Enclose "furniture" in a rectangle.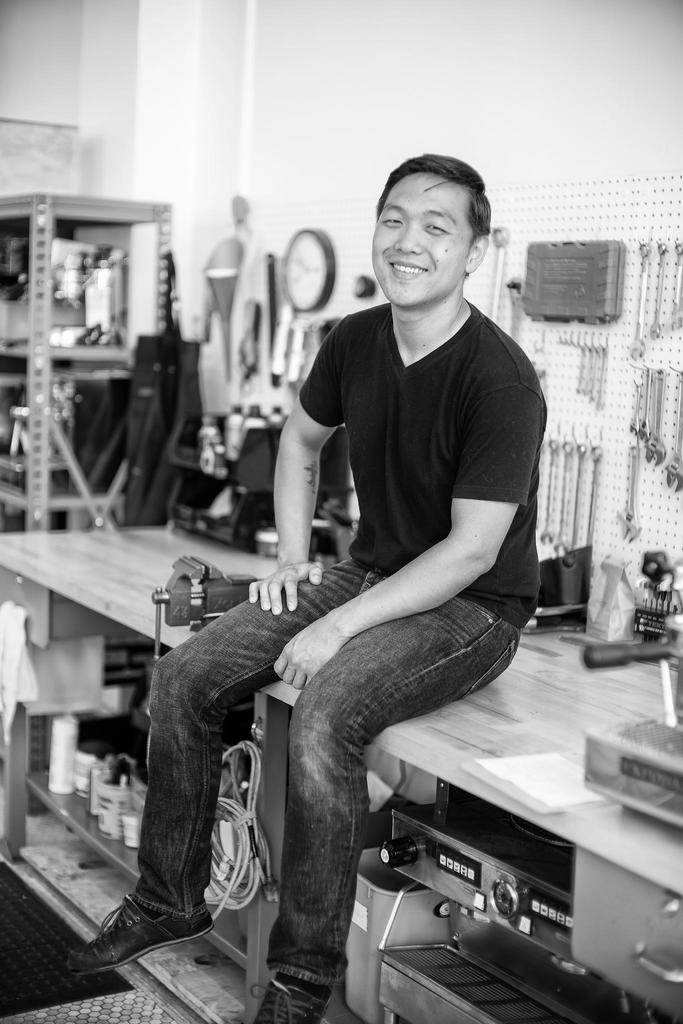
0/197/172/767.
